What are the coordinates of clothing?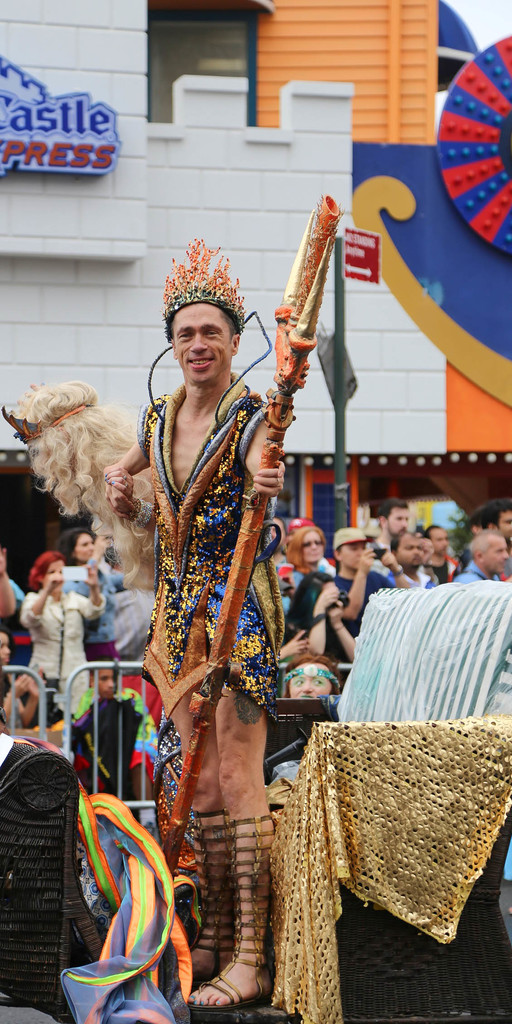
bbox=(4, 575, 122, 708).
